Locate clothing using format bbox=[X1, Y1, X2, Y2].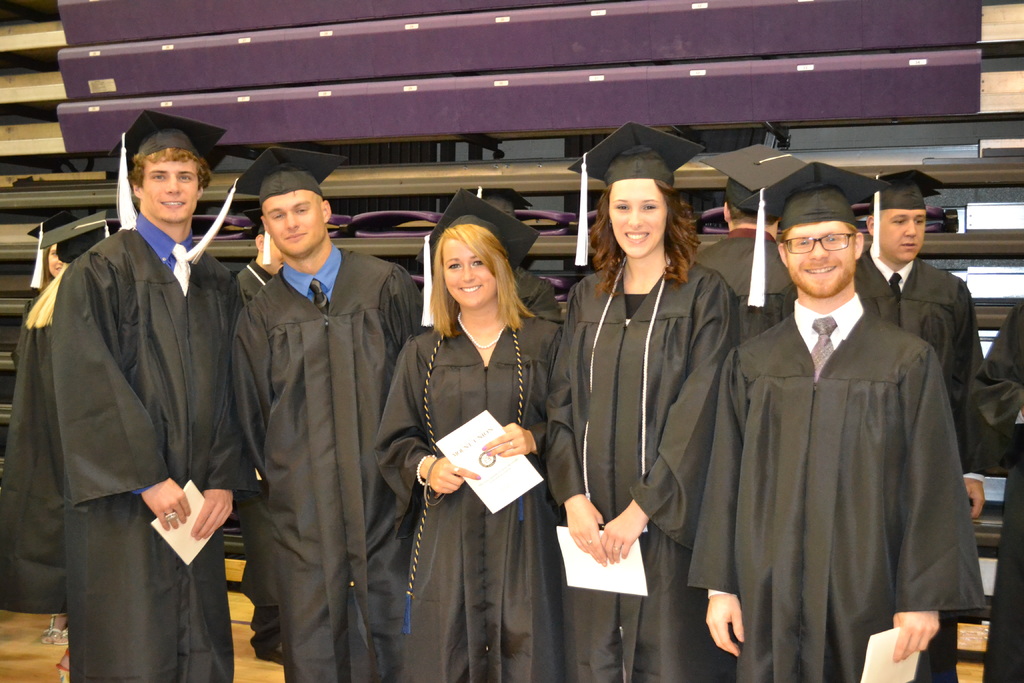
bbox=[1, 264, 81, 619].
